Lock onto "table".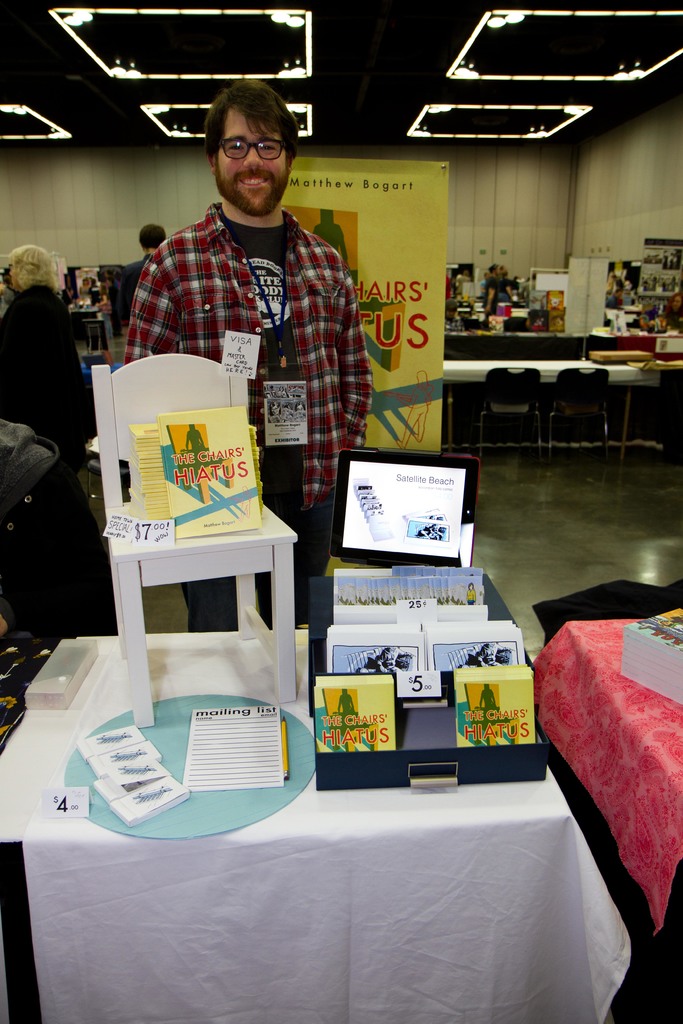
Locked: x1=442 y1=360 x2=680 y2=456.
